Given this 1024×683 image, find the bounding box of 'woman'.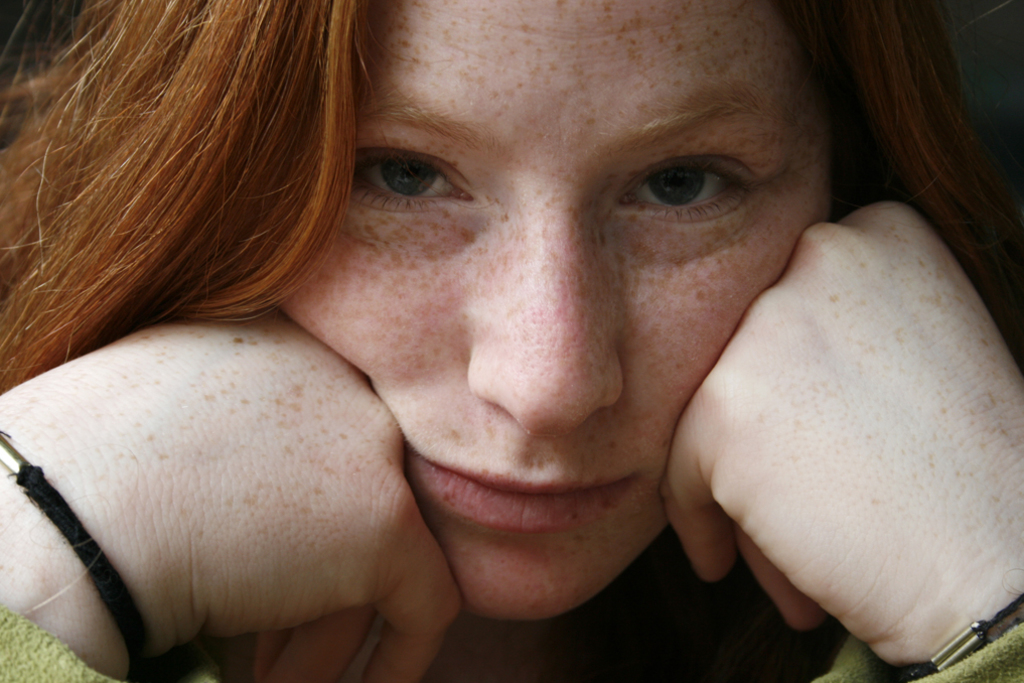
[left=39, top=11, right=955, bottom=682].
